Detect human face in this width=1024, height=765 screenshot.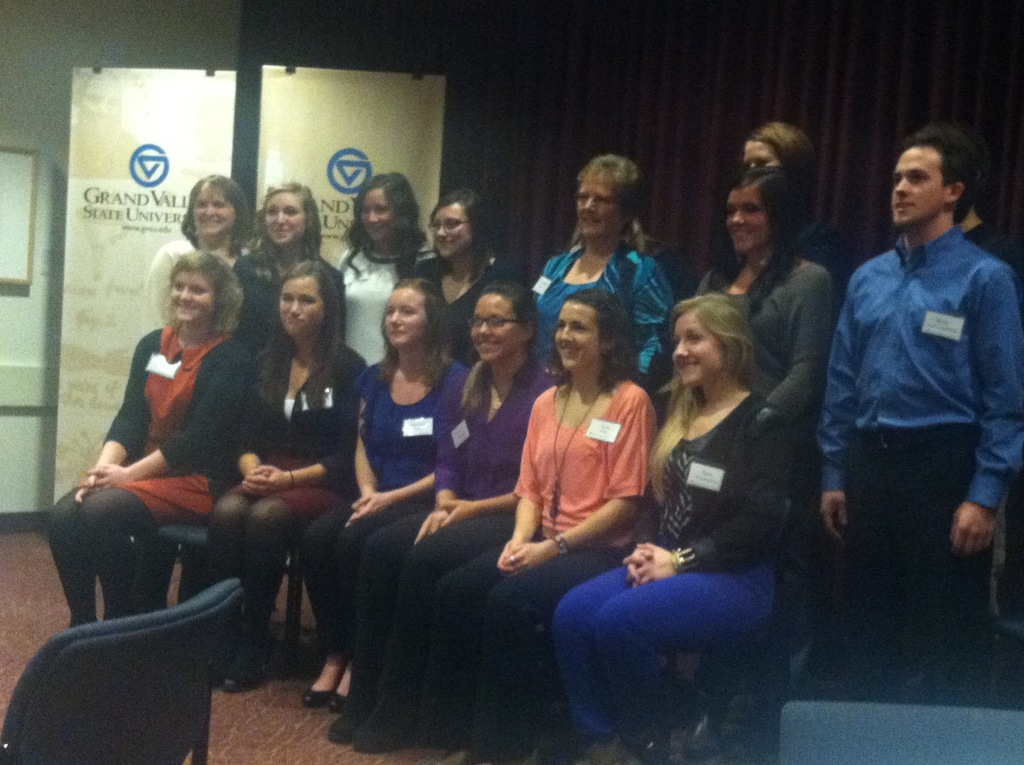
Detection: [x1=571, y1=172, x2=625, y2=240].
